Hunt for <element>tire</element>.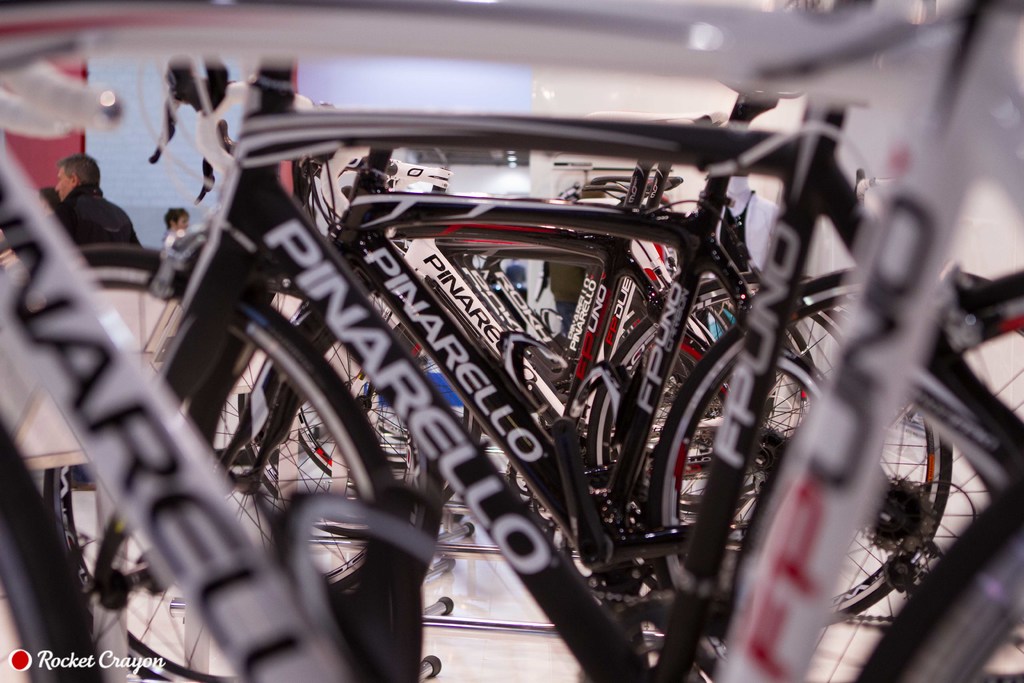
Hunted down at <box>0,408,94,682</box>.
